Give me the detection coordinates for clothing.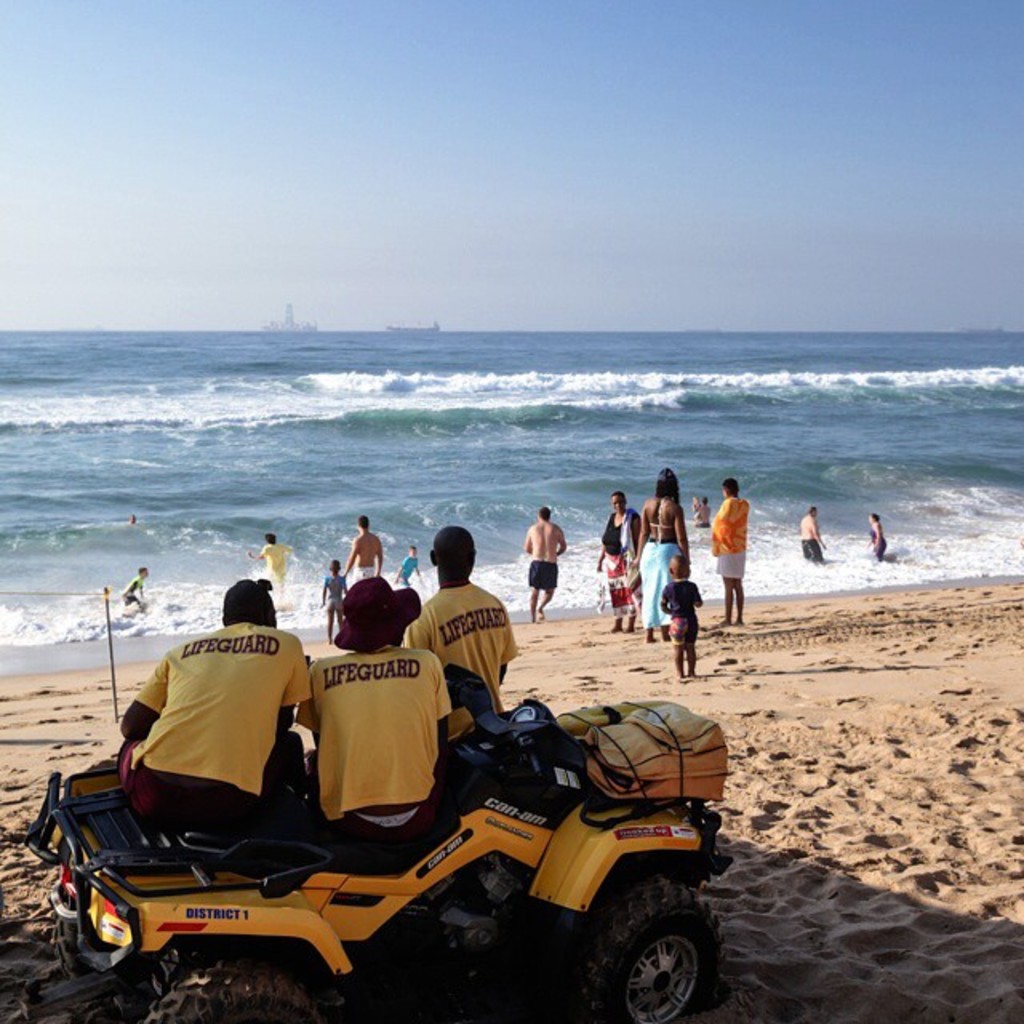
[left=304, top=651, right=448, bottom=848].
